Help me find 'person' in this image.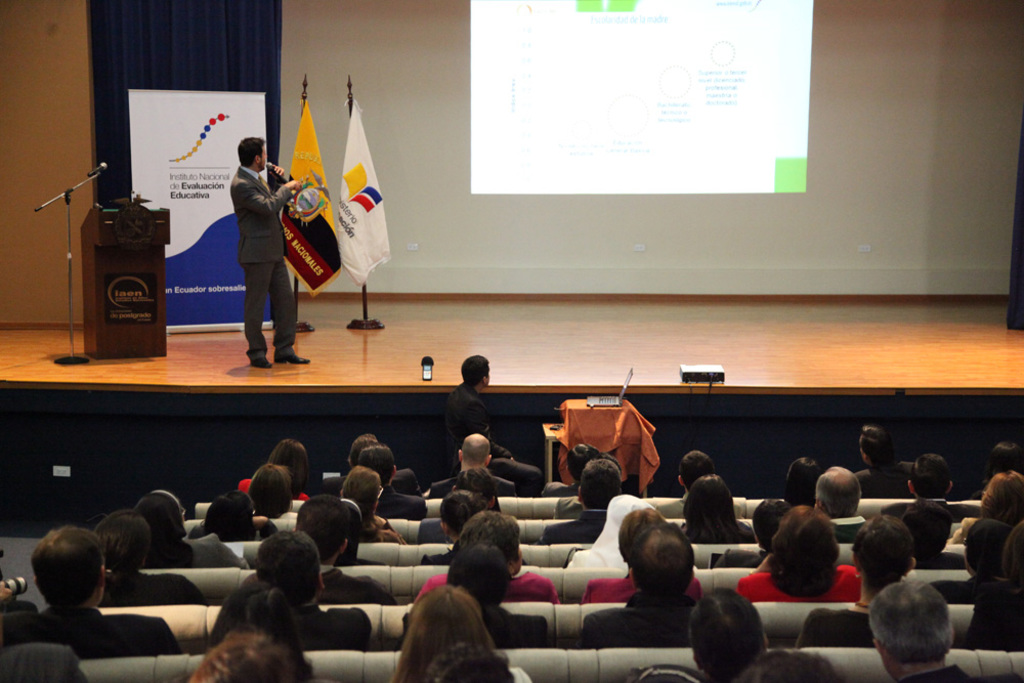
Found it: [853,412,923,508].
